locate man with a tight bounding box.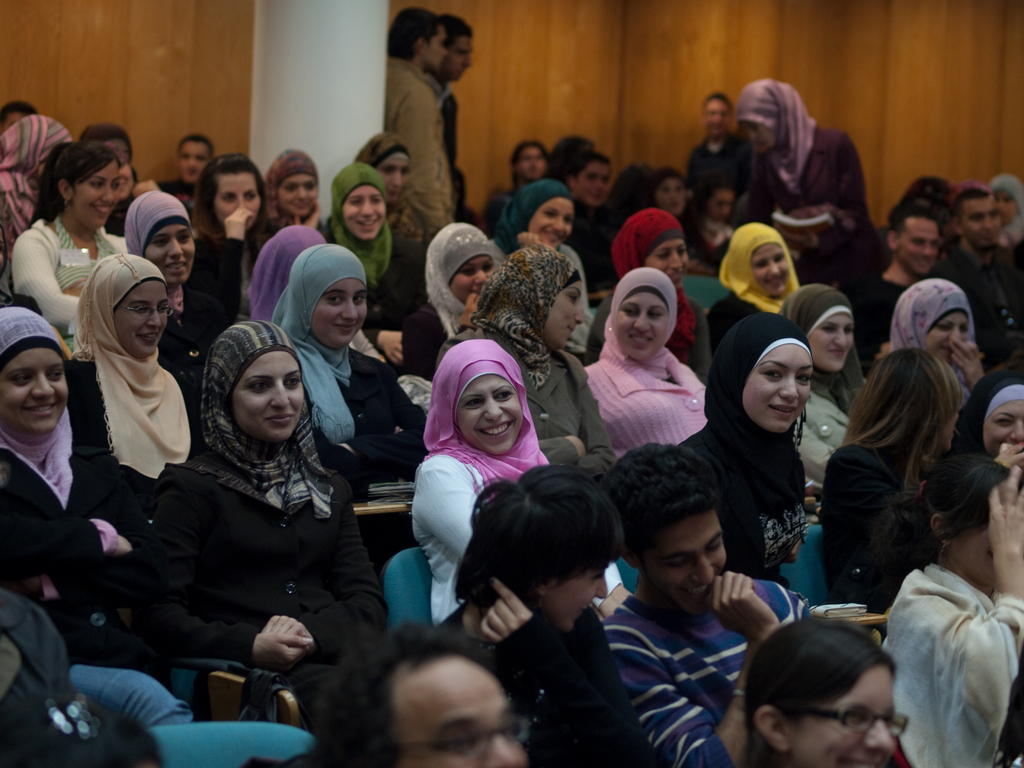
region(595, 436, 822, 767).
